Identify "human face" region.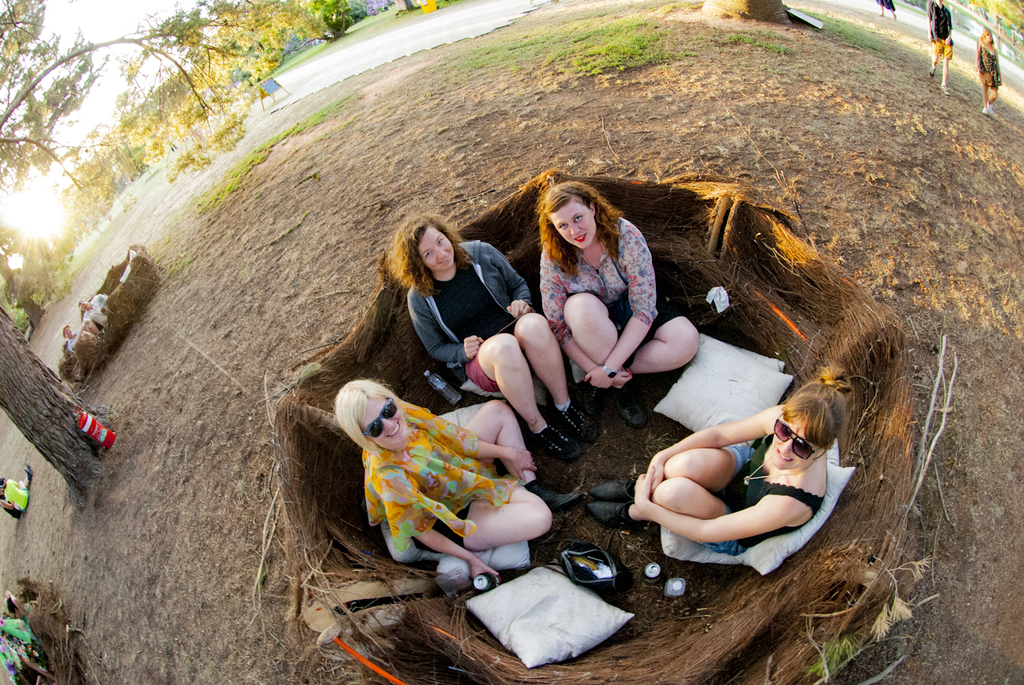
Region: box=[362, 399, 407, 446].
